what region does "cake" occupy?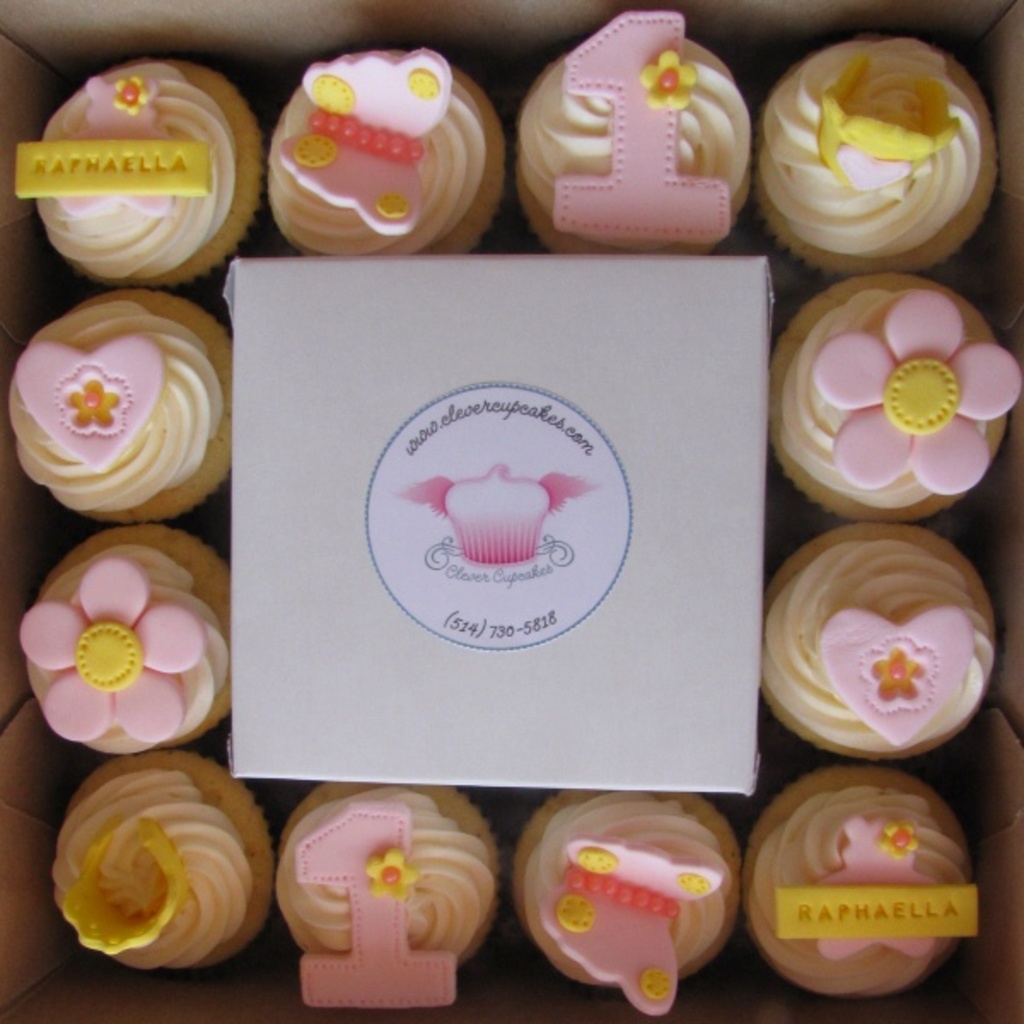
17, 526, 224, 770.
